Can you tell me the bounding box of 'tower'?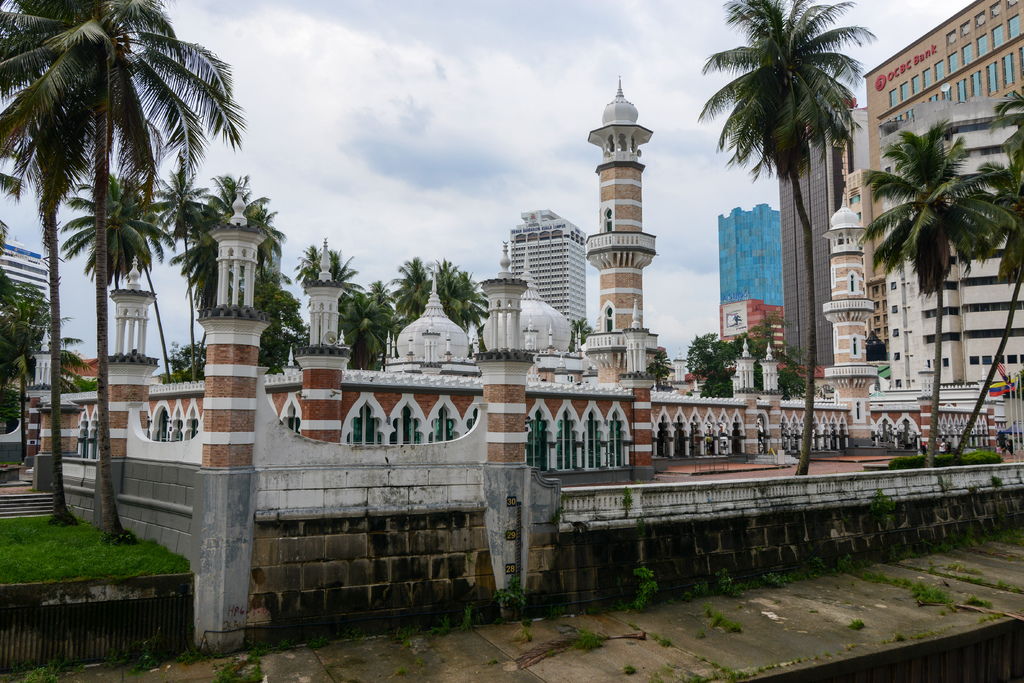
select_region(102, 247, 152, 468).
